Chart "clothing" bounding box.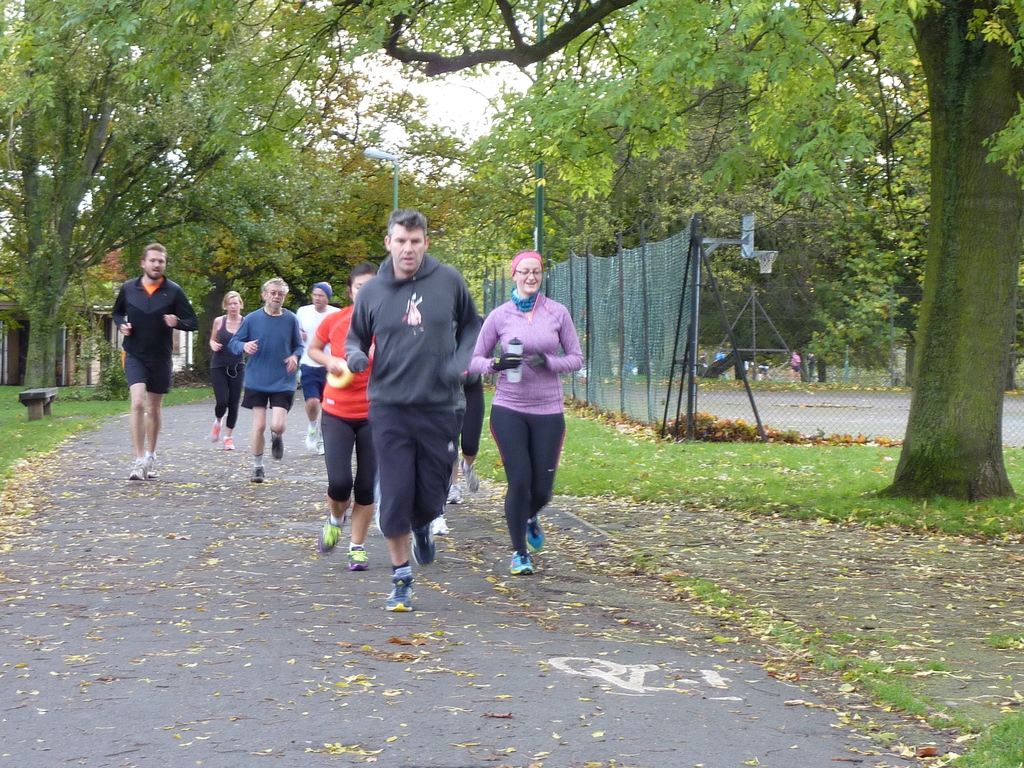
Charted: region(113, 271, 195, 399).
